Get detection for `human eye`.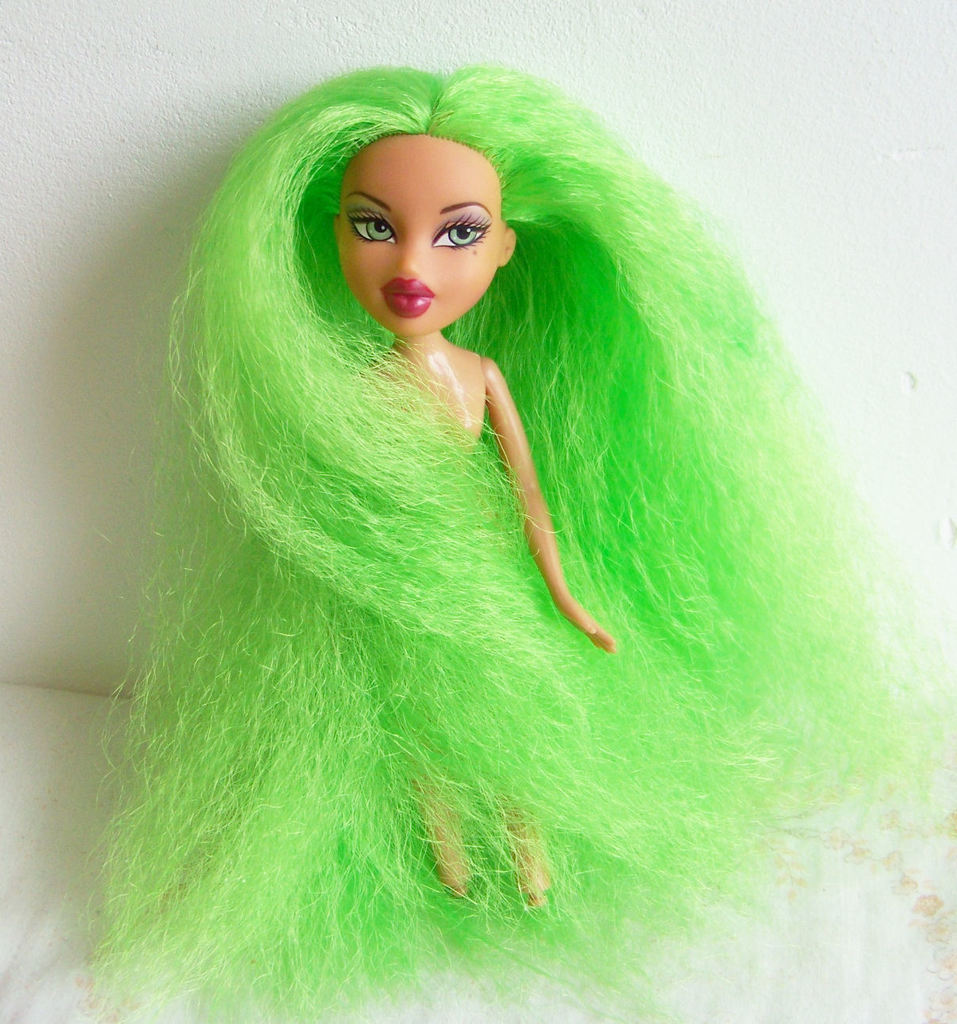
Detection: select_region(348, 208, 395, 244).
